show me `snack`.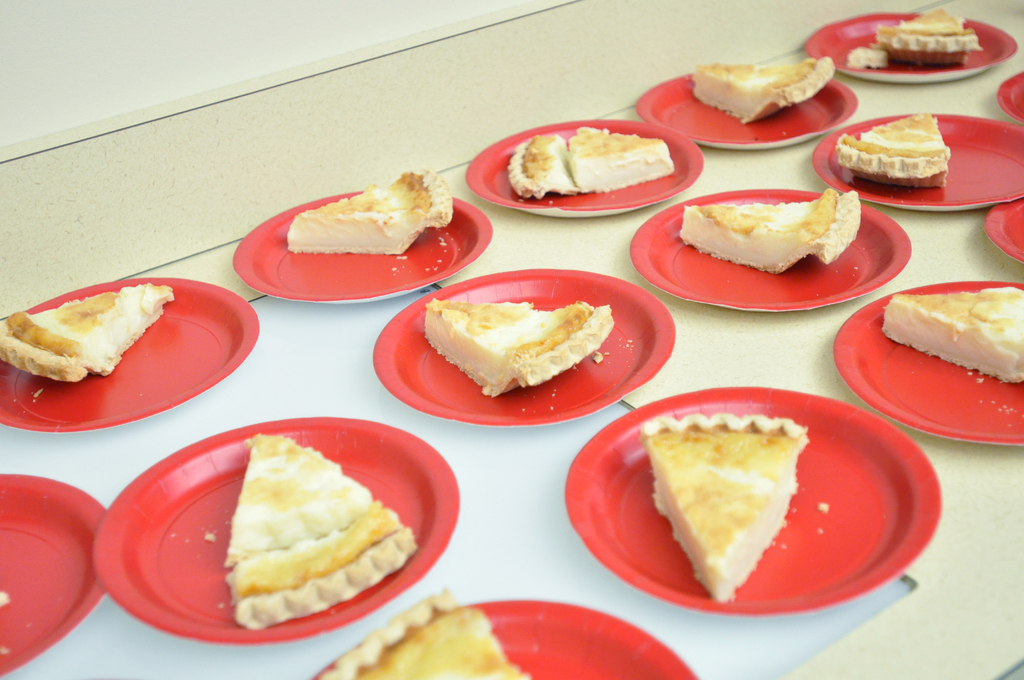
`snack` is here: Rect(289, 165, 468, 251).
